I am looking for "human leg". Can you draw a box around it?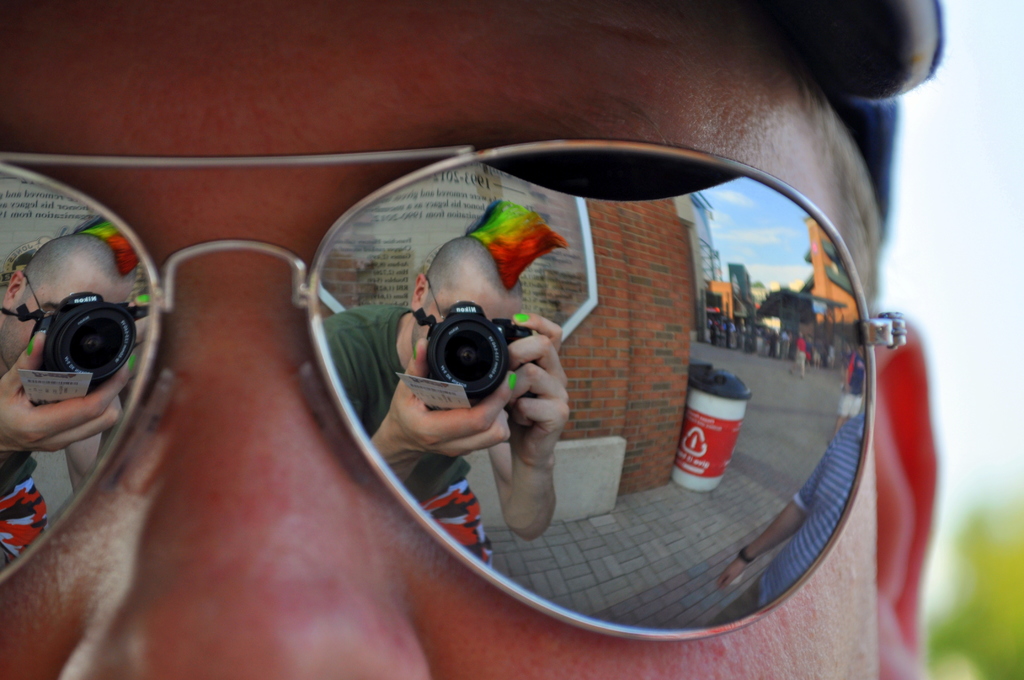
Sure, the bounding box is [800,359,808,382].
